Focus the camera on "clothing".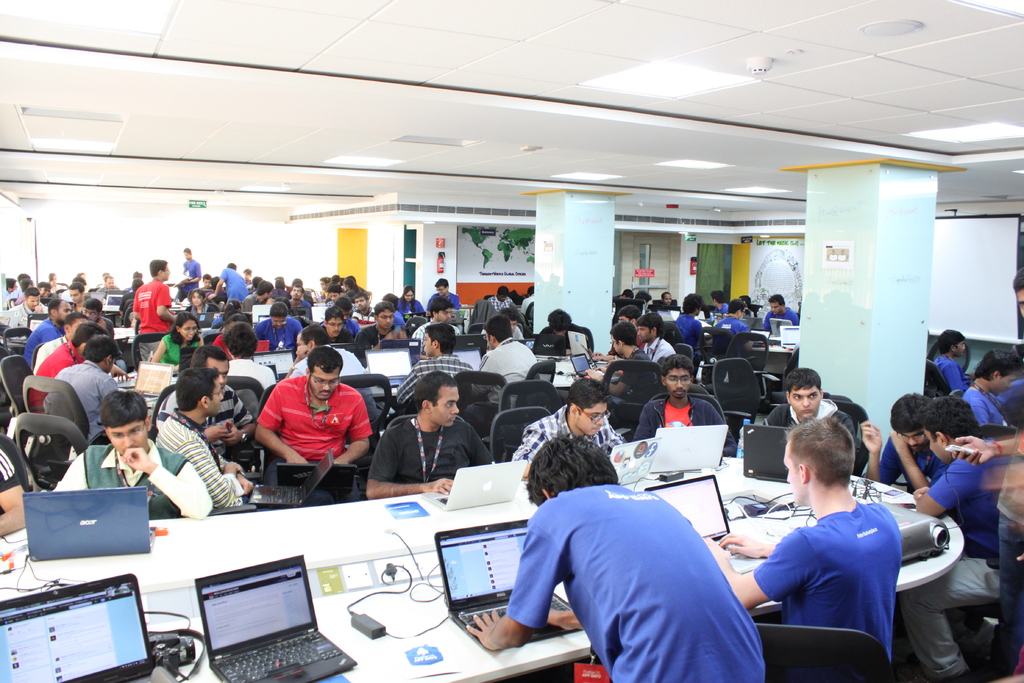
Focus region: x1=391 y1=310 x2=412 y2=327.
